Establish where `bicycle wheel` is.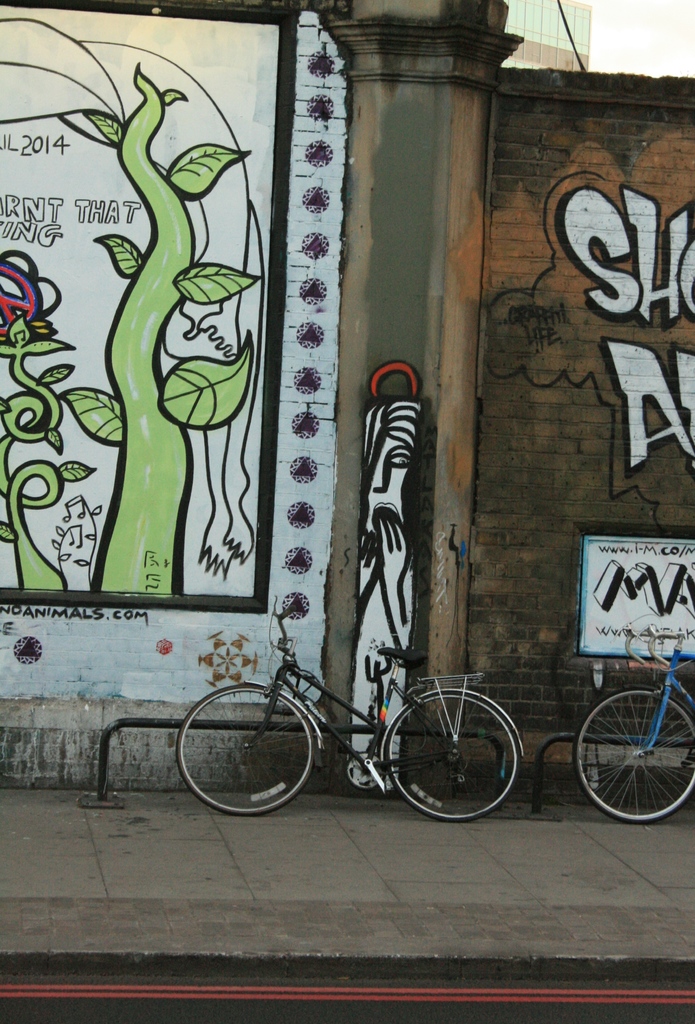
Established at bbox=(368, 675, 530, 827).
